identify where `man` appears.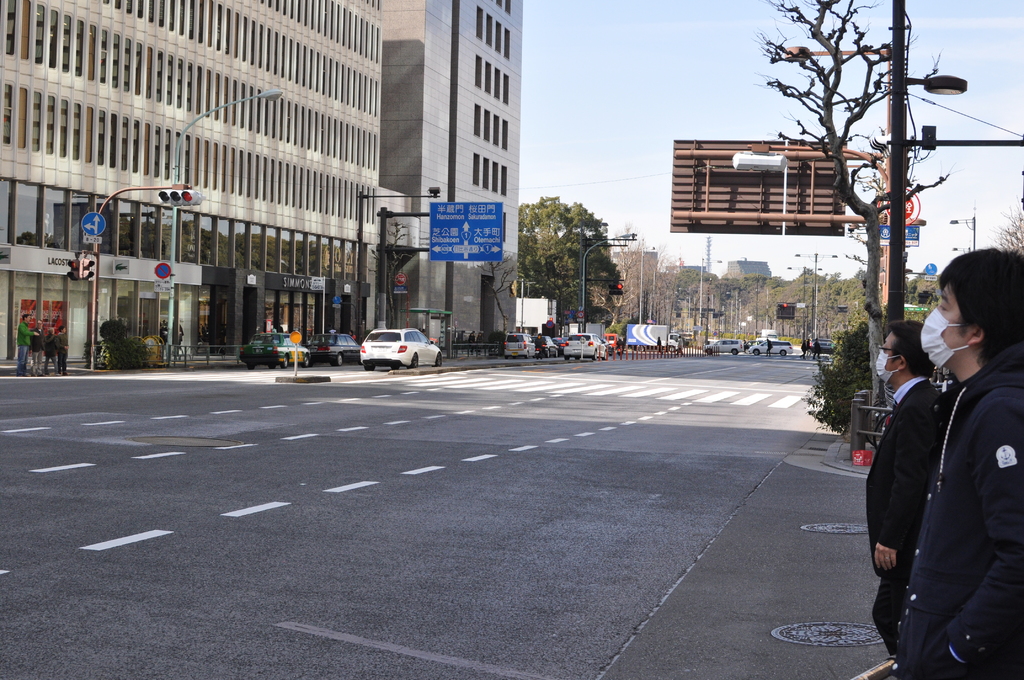
Appears at <region>467, 330, 474, 357</region>.
